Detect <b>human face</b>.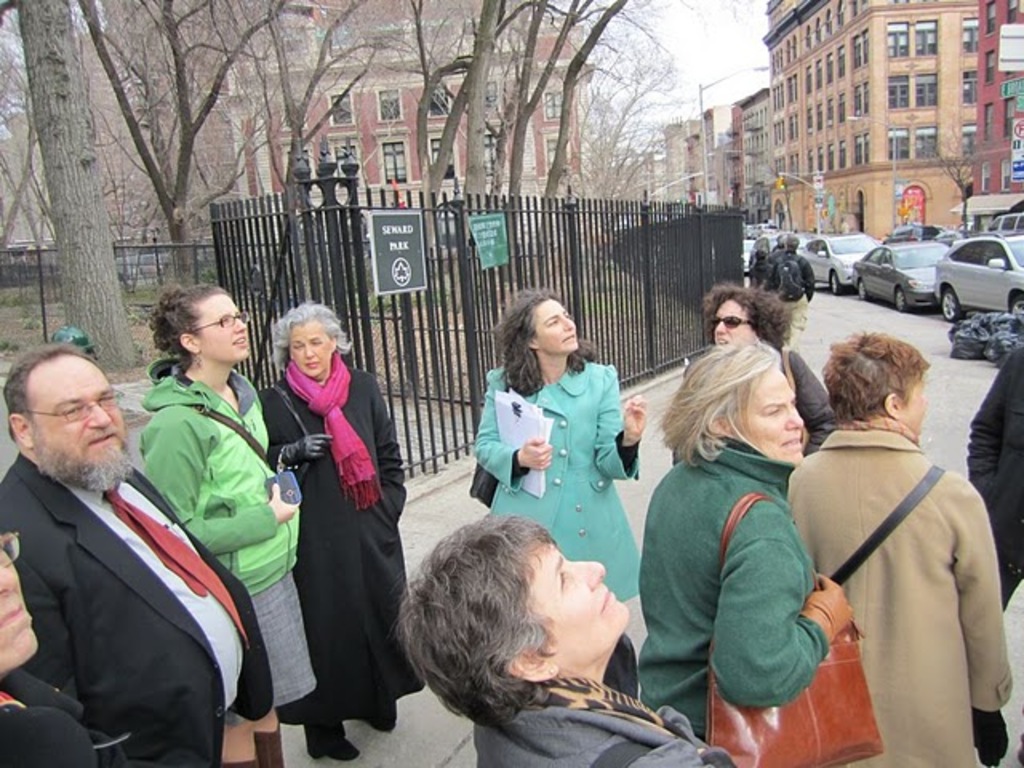
Detected at left=898, top=378, right=925, bottom=445.
